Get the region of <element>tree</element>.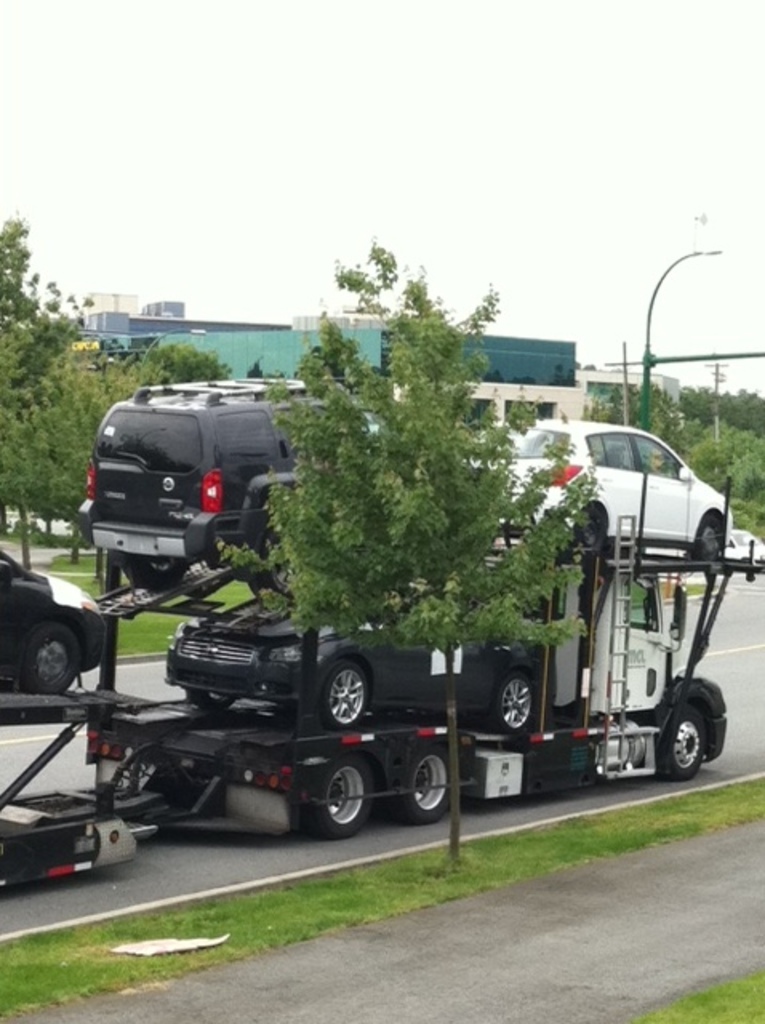
rect(214, 269, 603, 870).
